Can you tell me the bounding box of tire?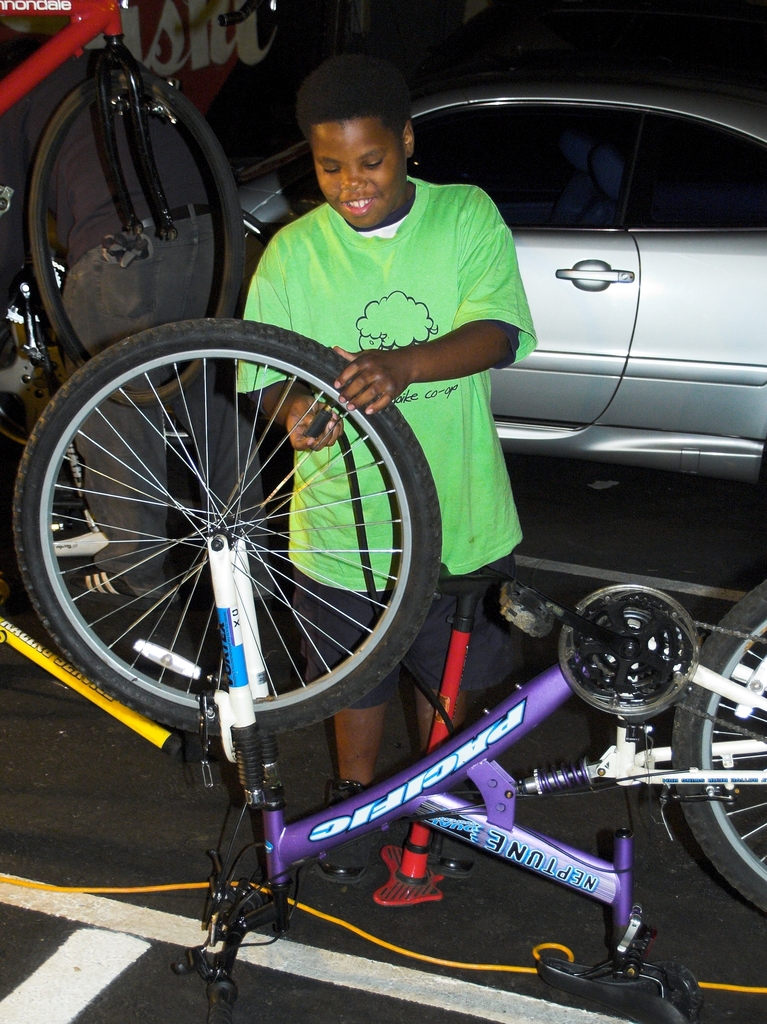
bbox(668, 569, 766, 921).
